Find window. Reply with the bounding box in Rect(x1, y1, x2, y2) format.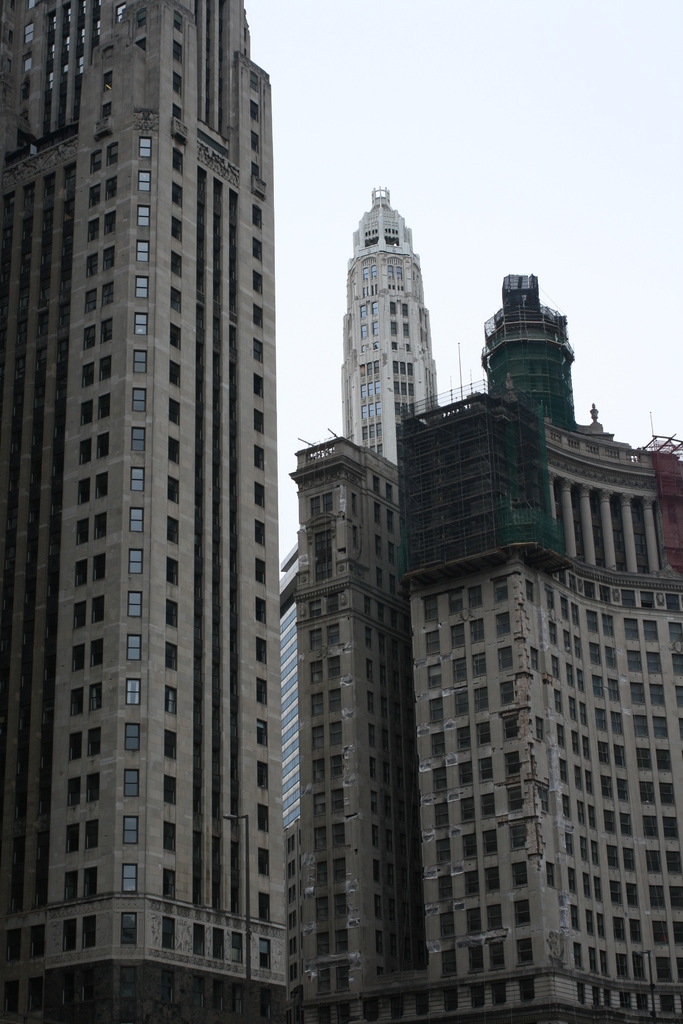
Rect(165, 597, 179, 627).
